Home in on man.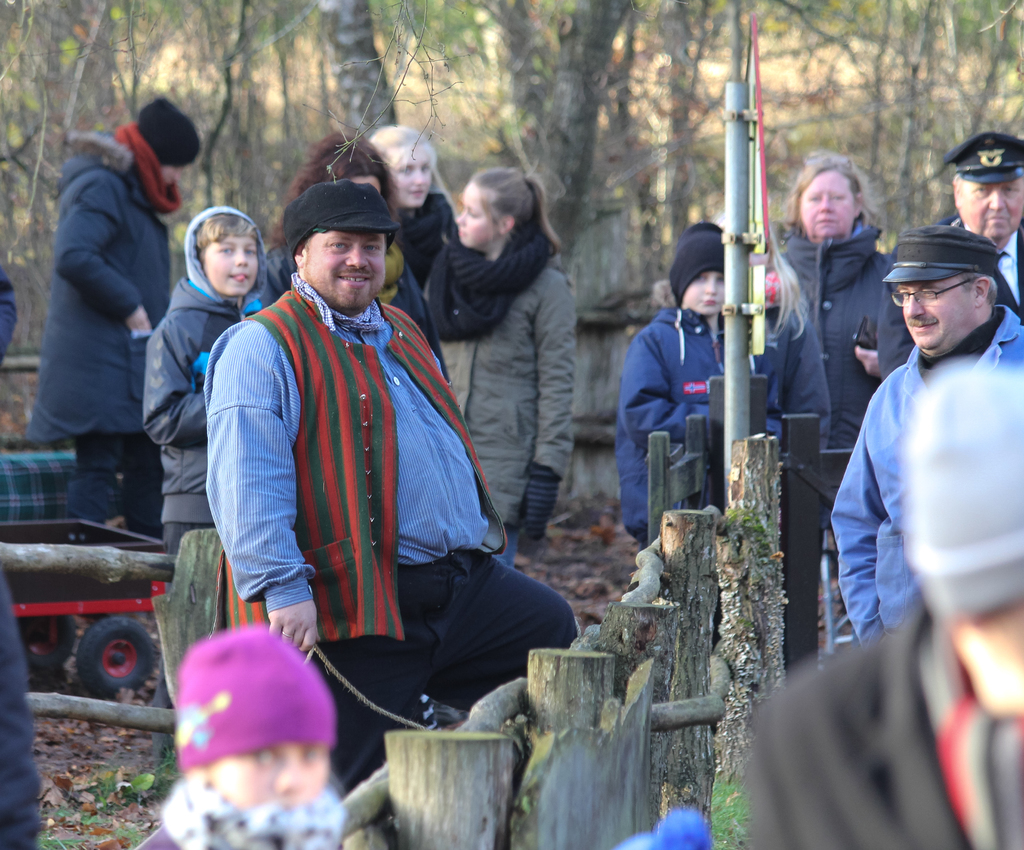
Homed in at l=877, t=129, r=1023, b=381.
